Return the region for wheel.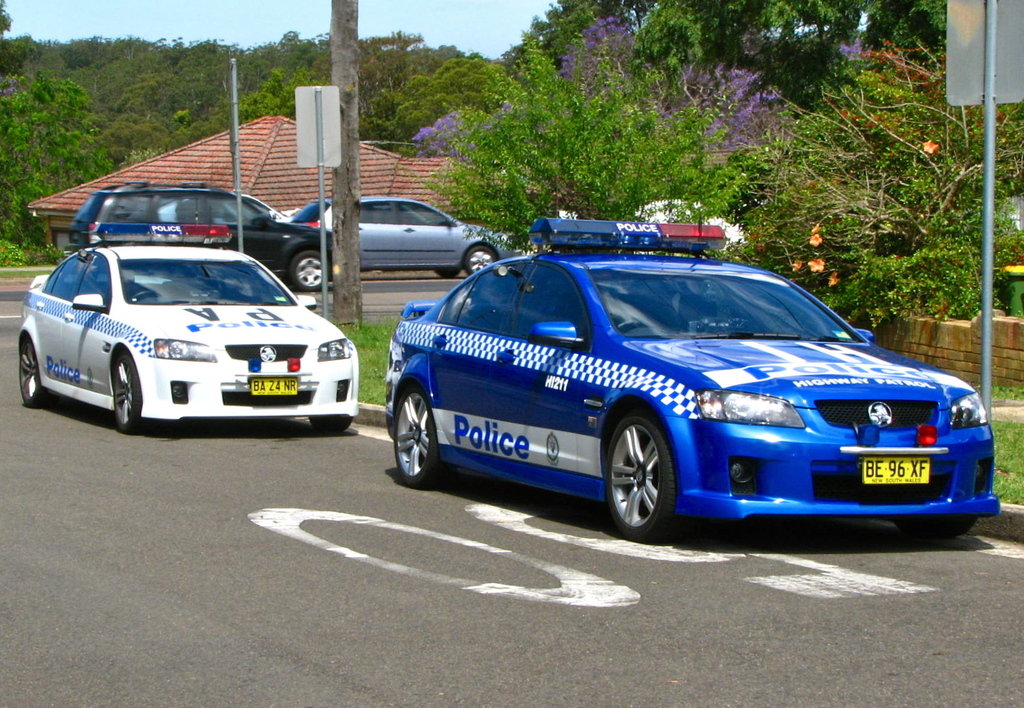
893:514:979:543.
